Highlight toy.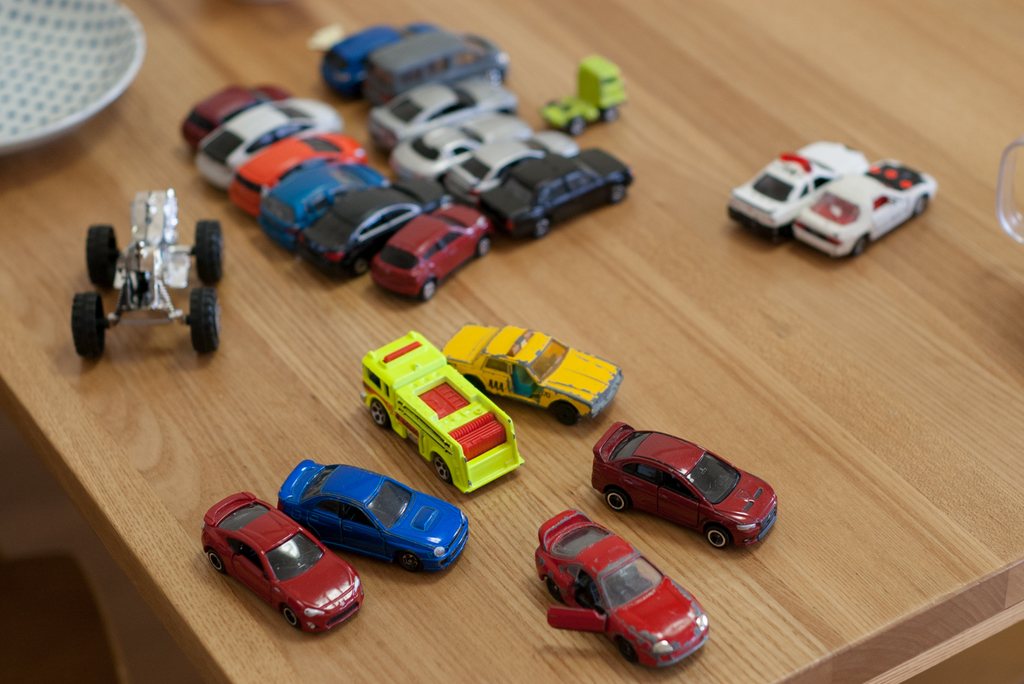
Highlighted region: detection(445, 126, 581, 204).
